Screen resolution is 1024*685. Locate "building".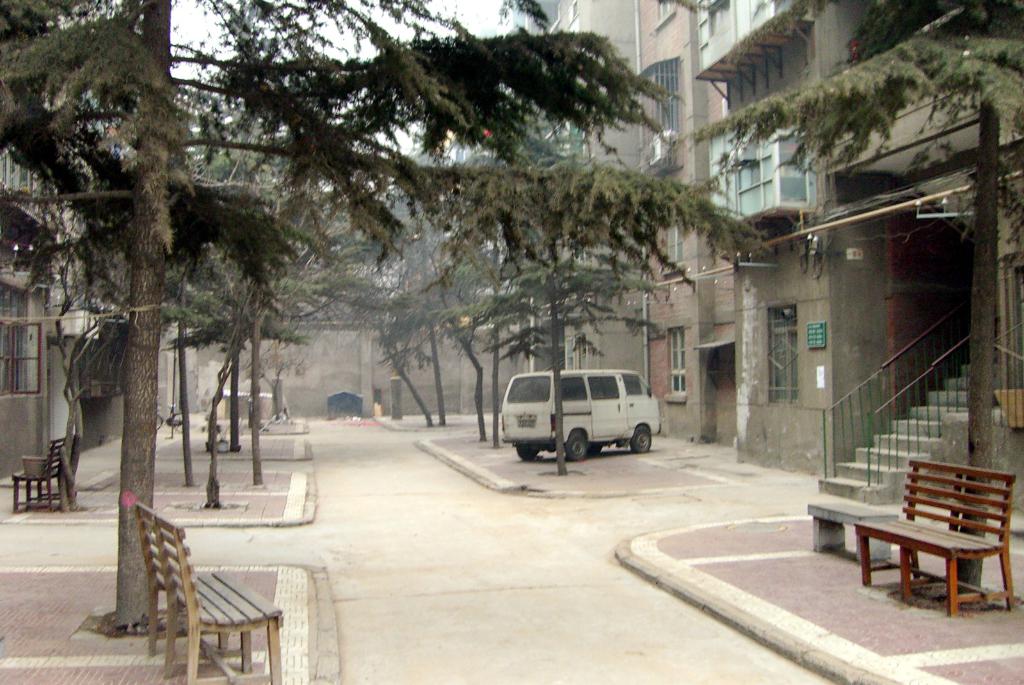
x1=0, y1=0, x2=168, y2=494.
